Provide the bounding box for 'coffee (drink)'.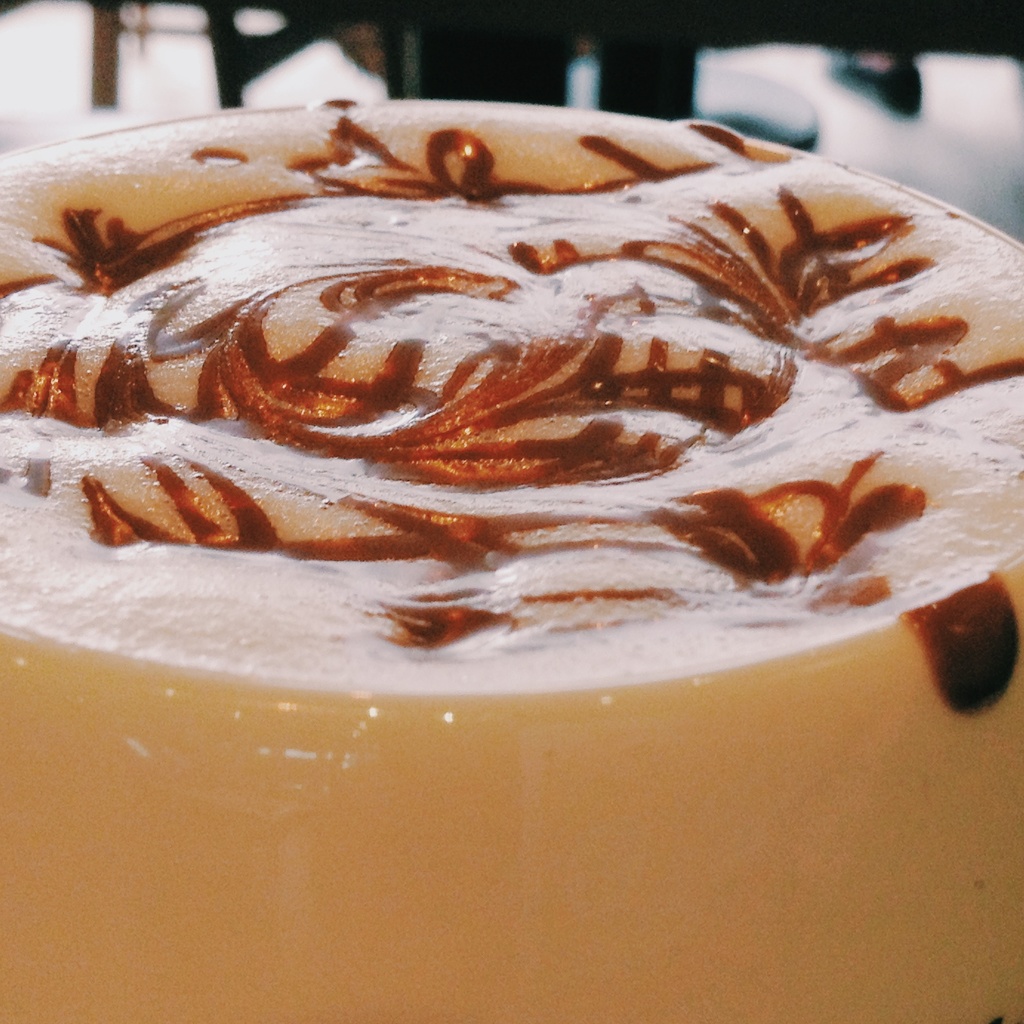
detection(0, 97, 1023, 696).
